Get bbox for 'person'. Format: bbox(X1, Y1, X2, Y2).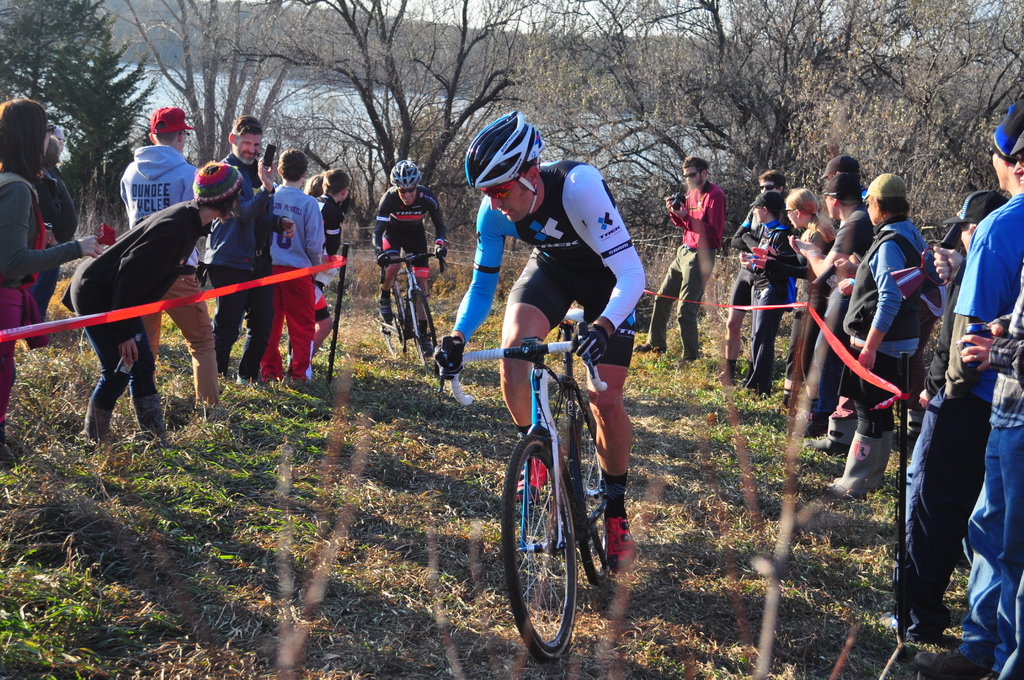
bbox(634, 155, 725, 364).
